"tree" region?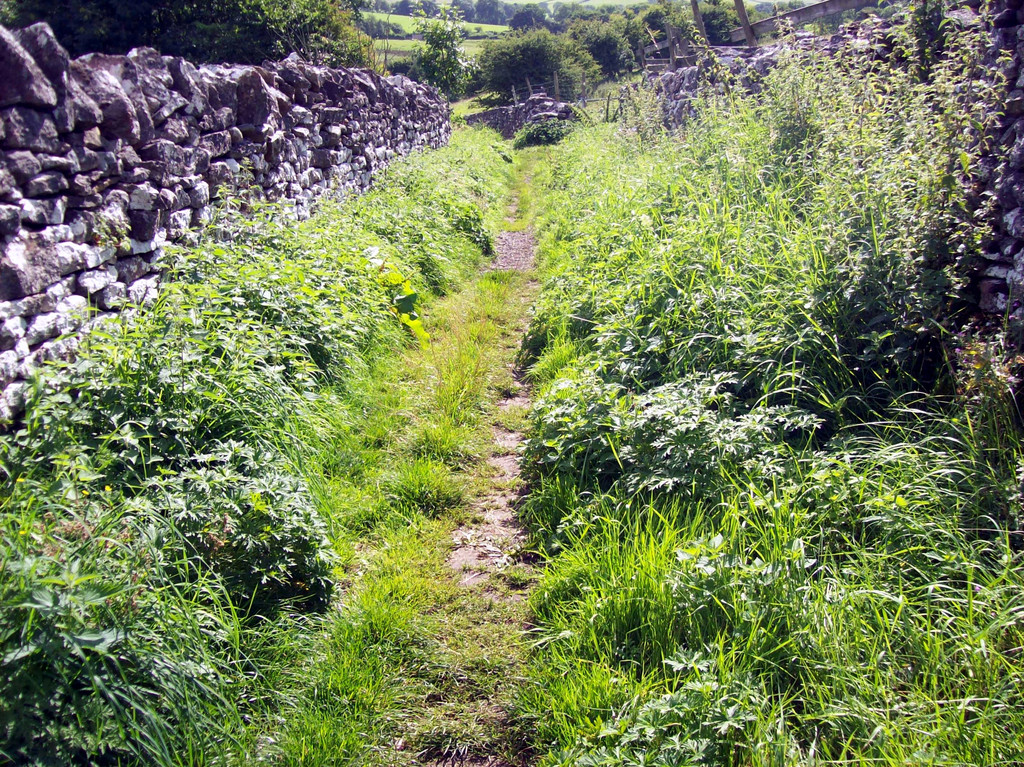
rect(561, 19, 632, 81)
